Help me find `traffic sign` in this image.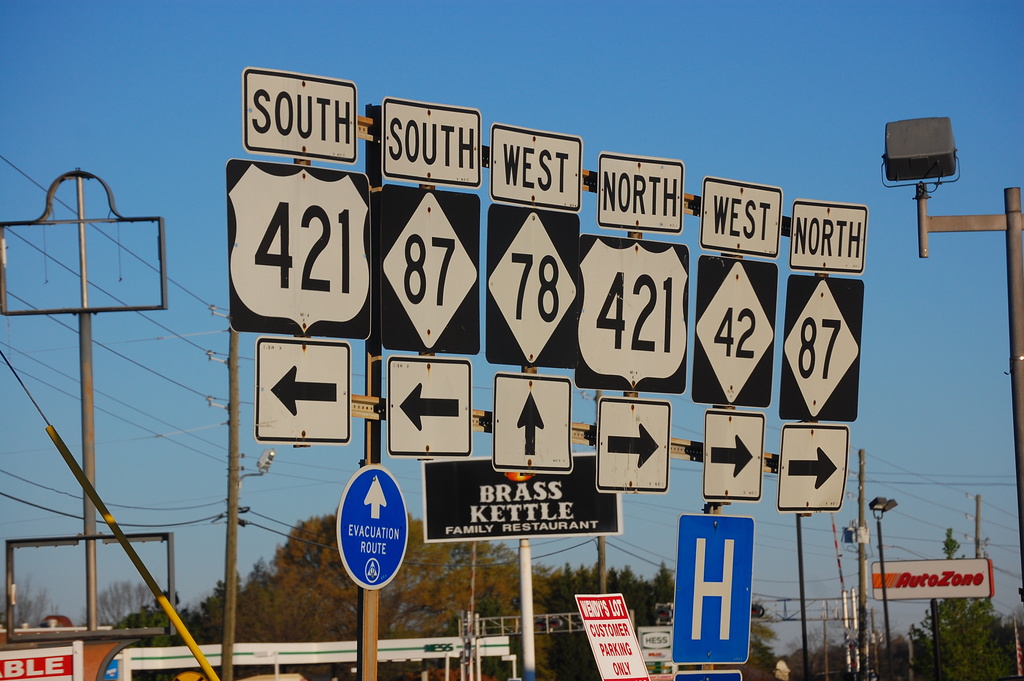
Found it: locate(570, 587, 648, 680).
